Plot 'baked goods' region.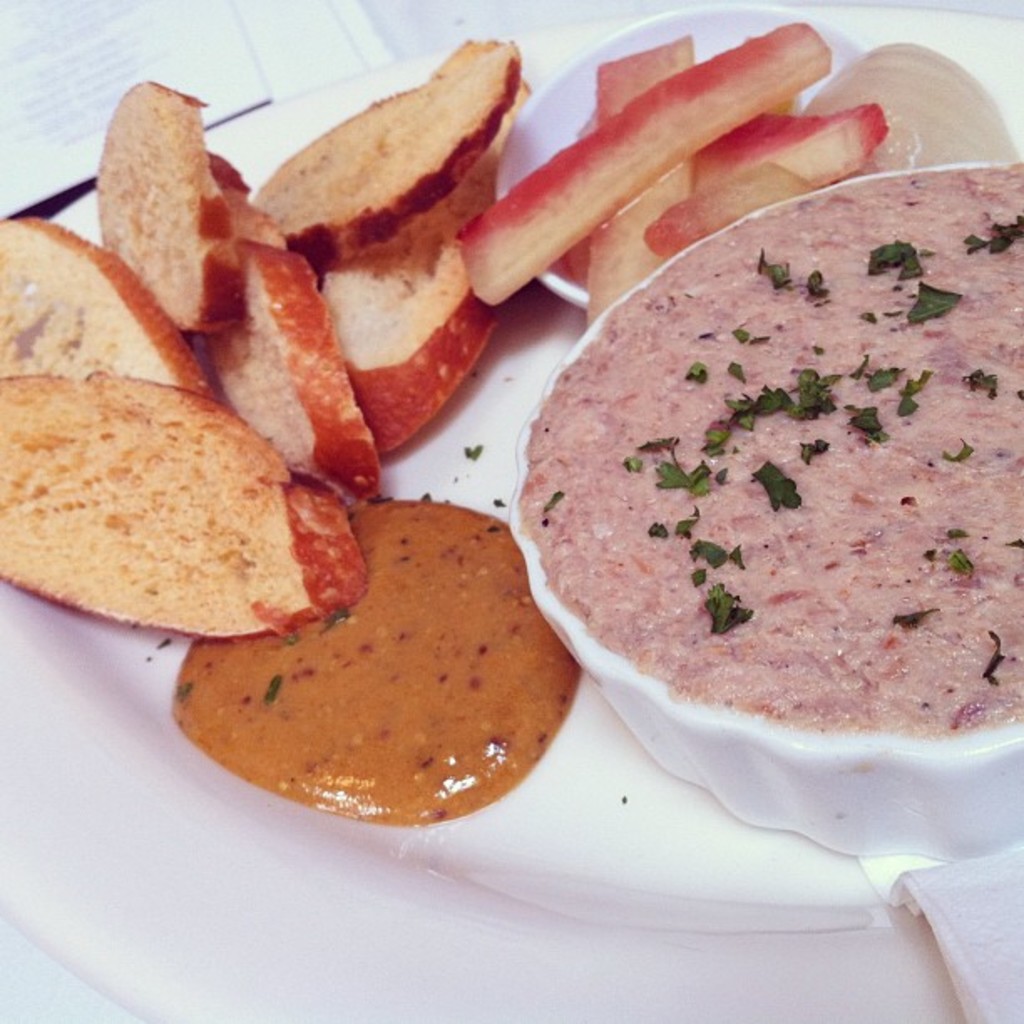
Plotted at bbox=(313, 75, 522, 453).
